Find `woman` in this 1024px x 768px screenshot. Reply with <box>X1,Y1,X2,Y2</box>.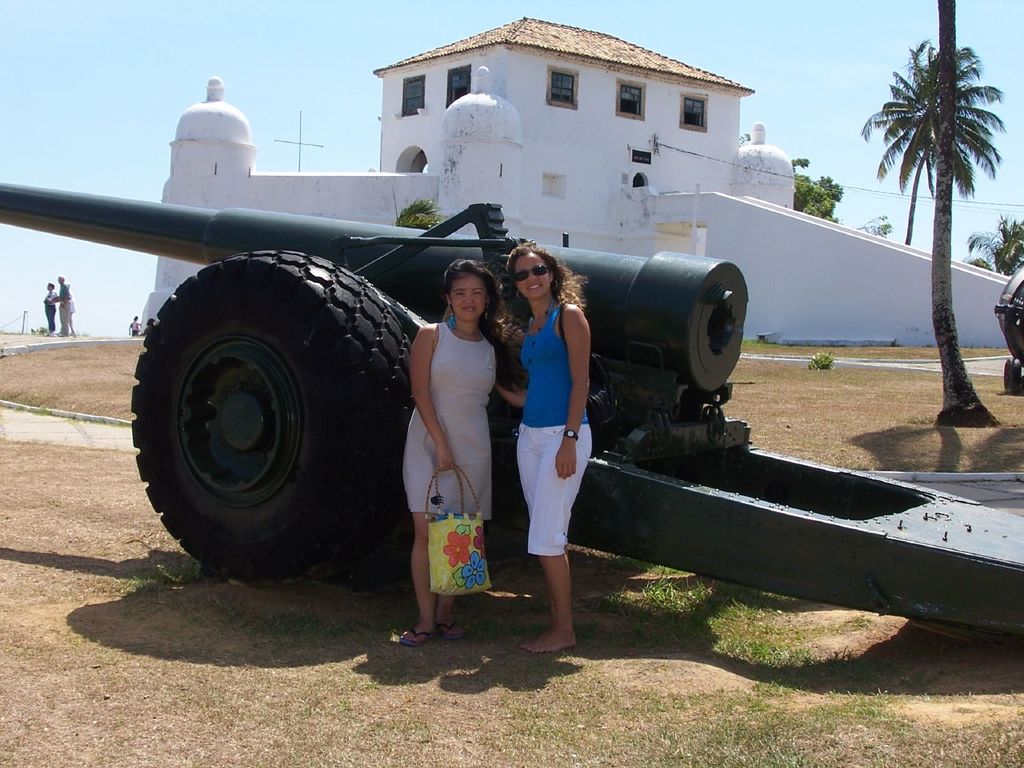
<box>393,255,534,642</box>.
